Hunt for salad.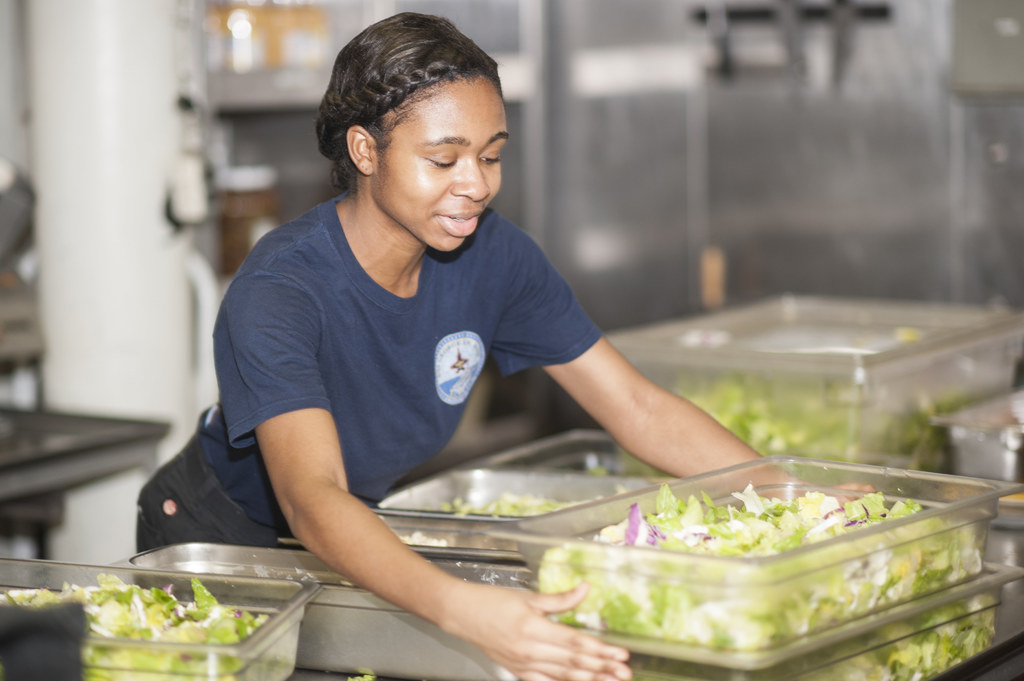
Hunted down at Rect(0, 562, 304, 680).
